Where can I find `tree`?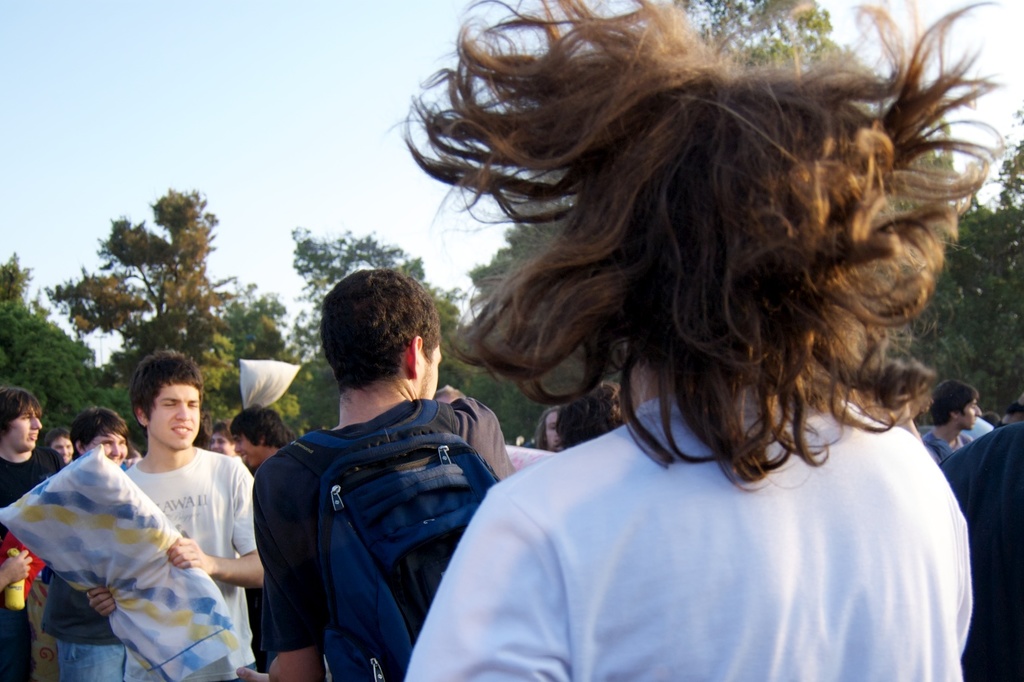
You can find it at region(451, 164, 631, 447).
